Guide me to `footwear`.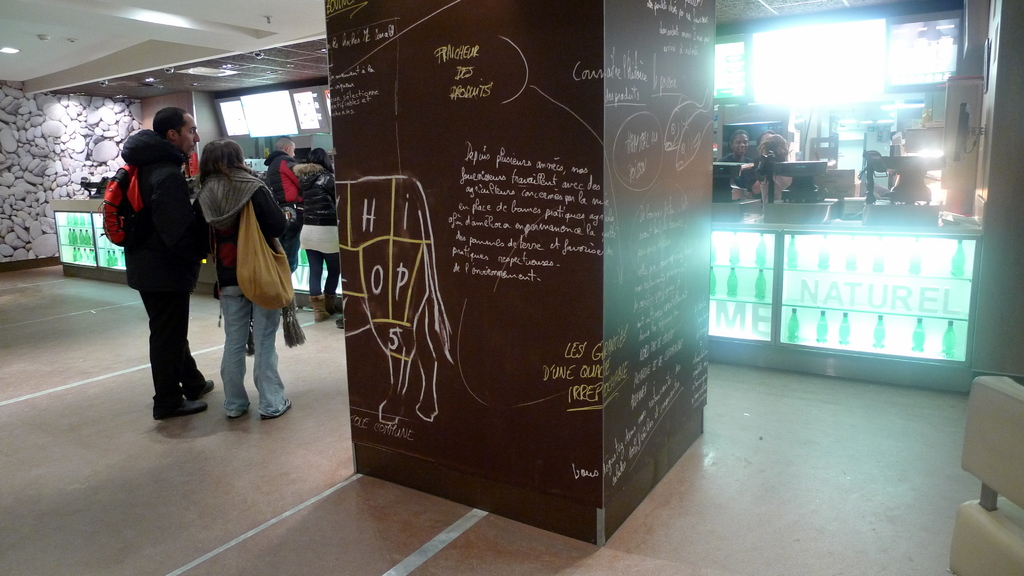
Guidance: [x1=183, y1=378, x2=218, y2=393].
